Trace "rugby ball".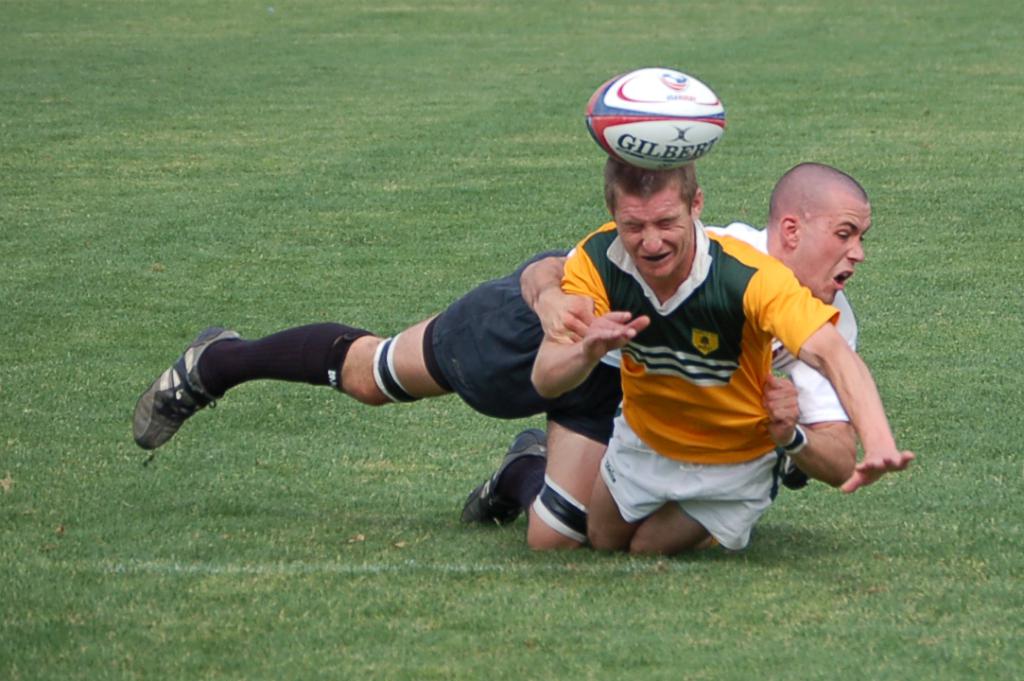
Traced to rect(598, 61, 731, 173).
